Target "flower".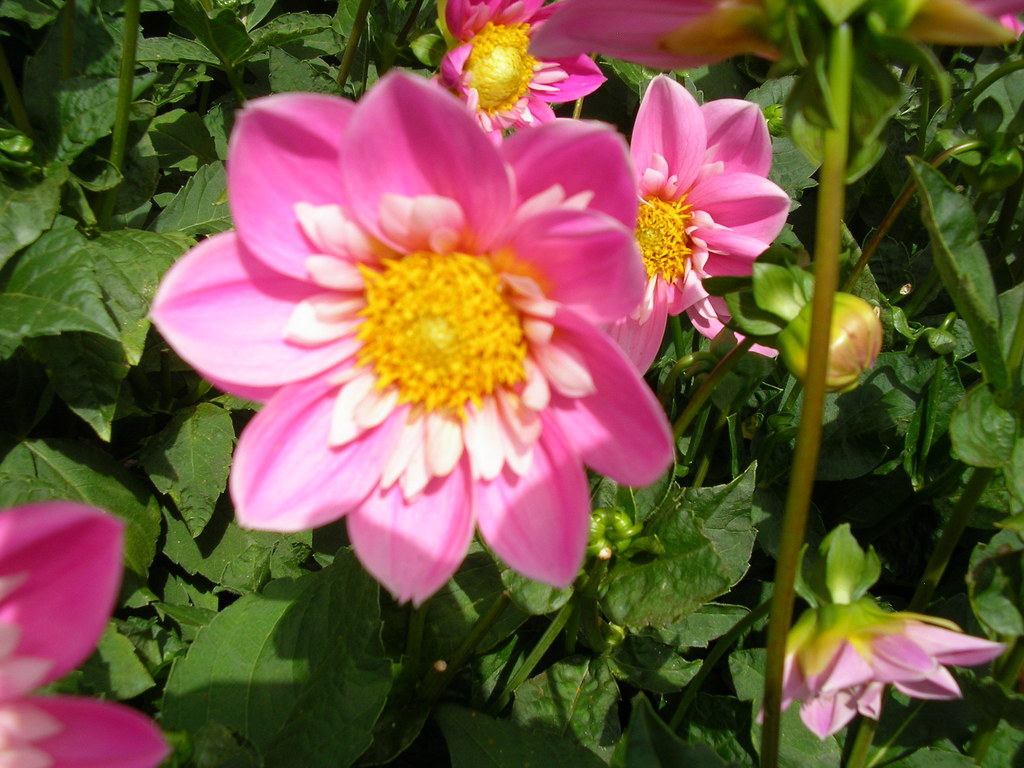
Target region: bbox=[752, 607, 1010, 743].
